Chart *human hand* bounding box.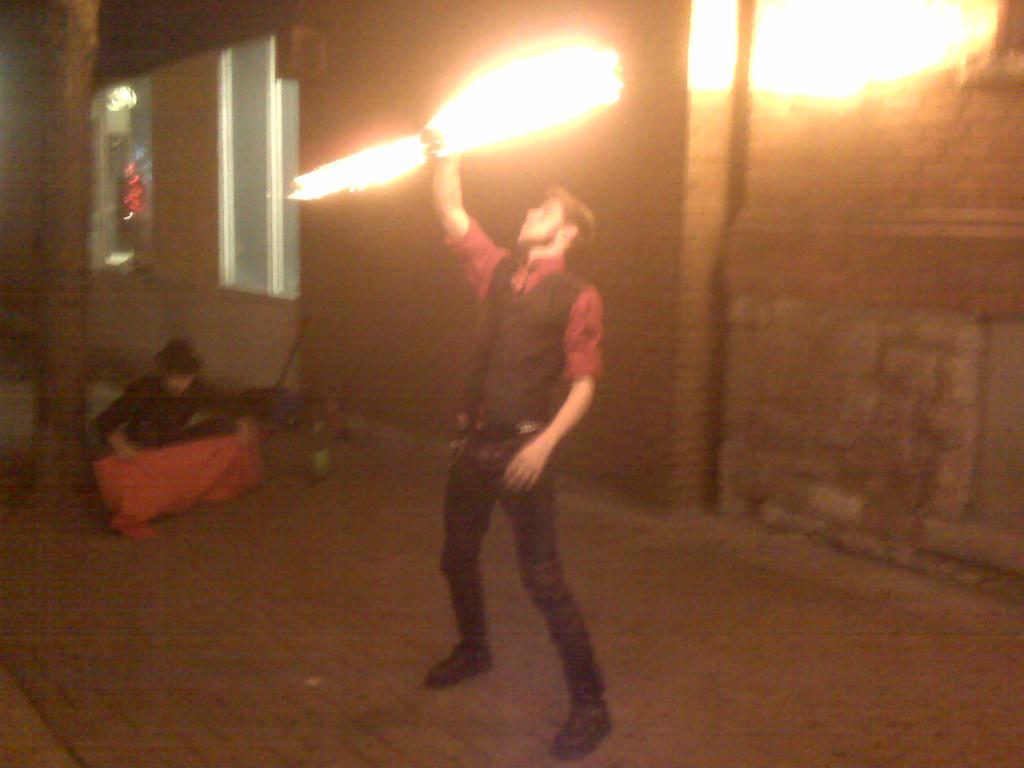
Charted: bbox=[234, 420, 253, 449].
